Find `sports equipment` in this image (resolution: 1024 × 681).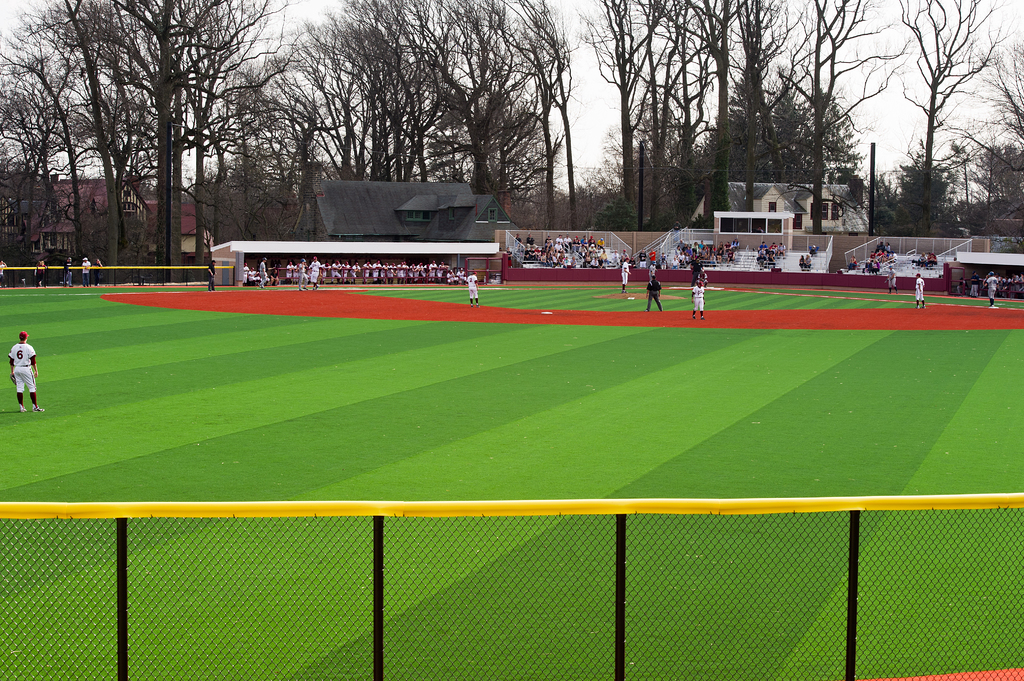
31:404:44:413.
